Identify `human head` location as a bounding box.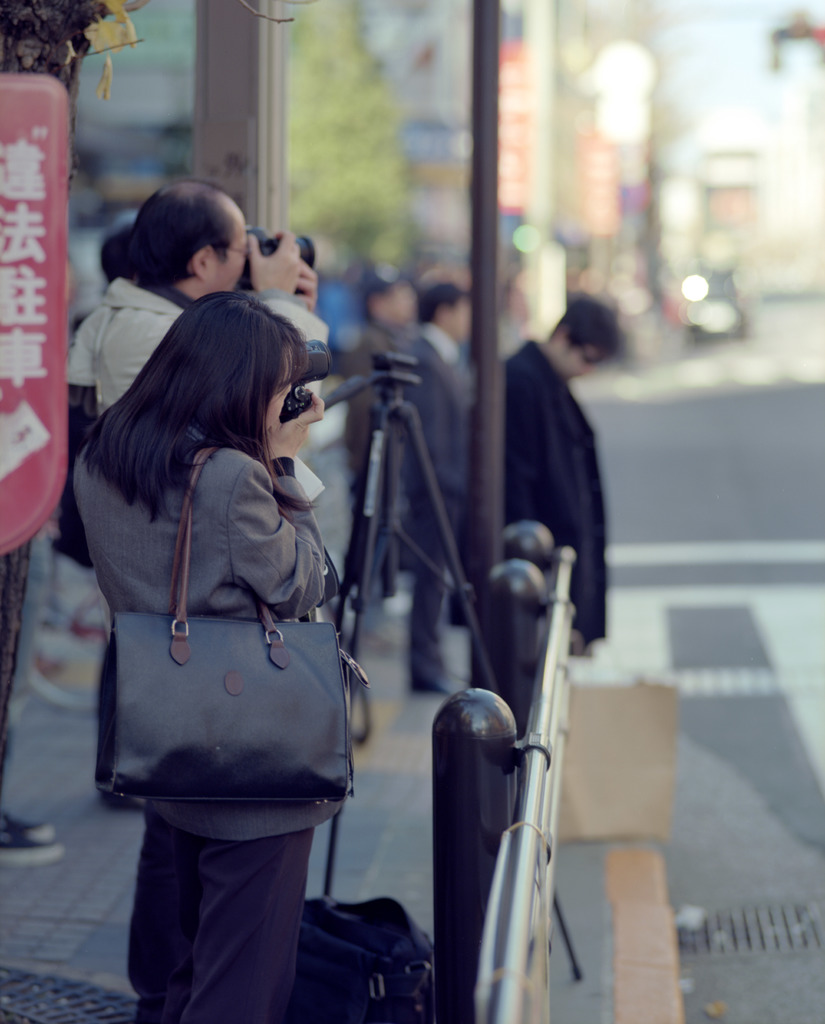
(157, 287, 303, 454).
